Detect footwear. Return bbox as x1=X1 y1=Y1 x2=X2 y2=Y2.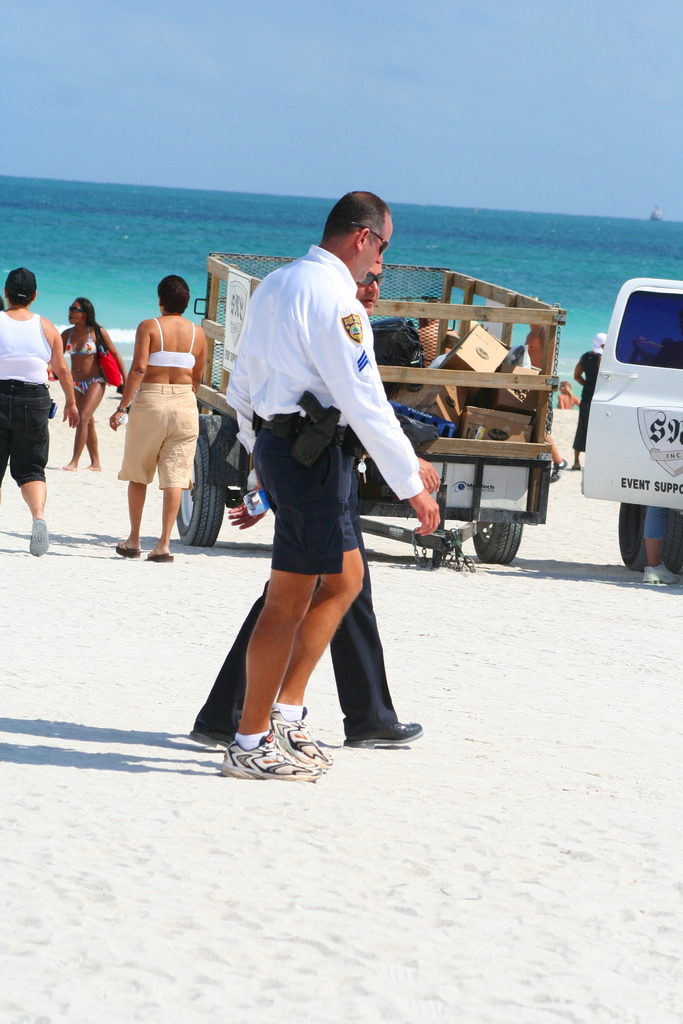
x1=114 y1=540 x2=138 y2=559.
